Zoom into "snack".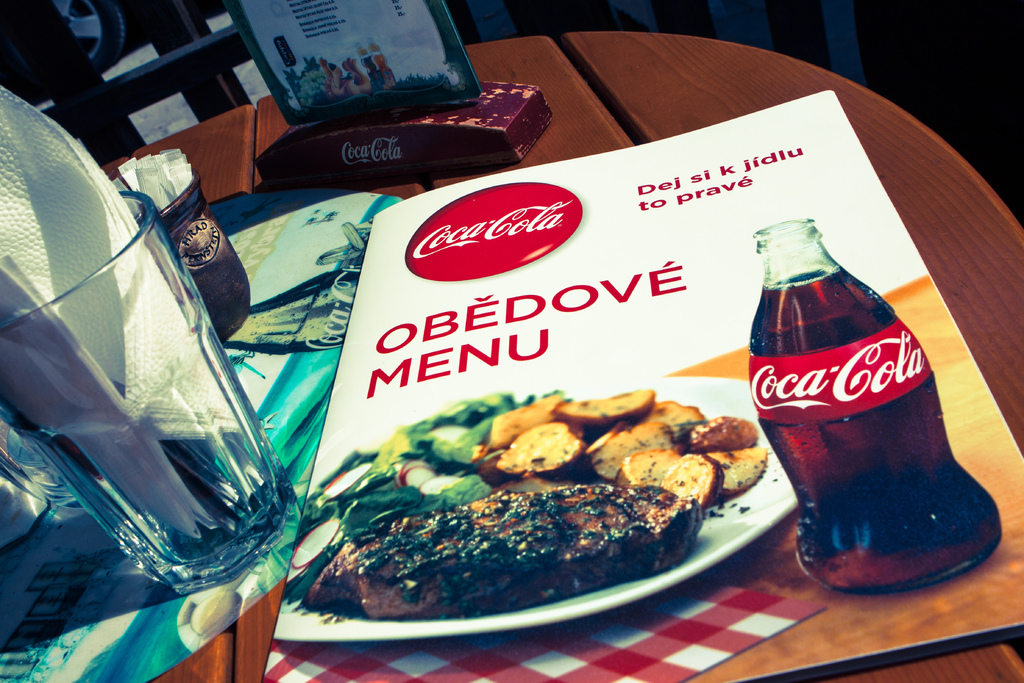
Zoom target: bbox=(305, 392, 771, 609).
